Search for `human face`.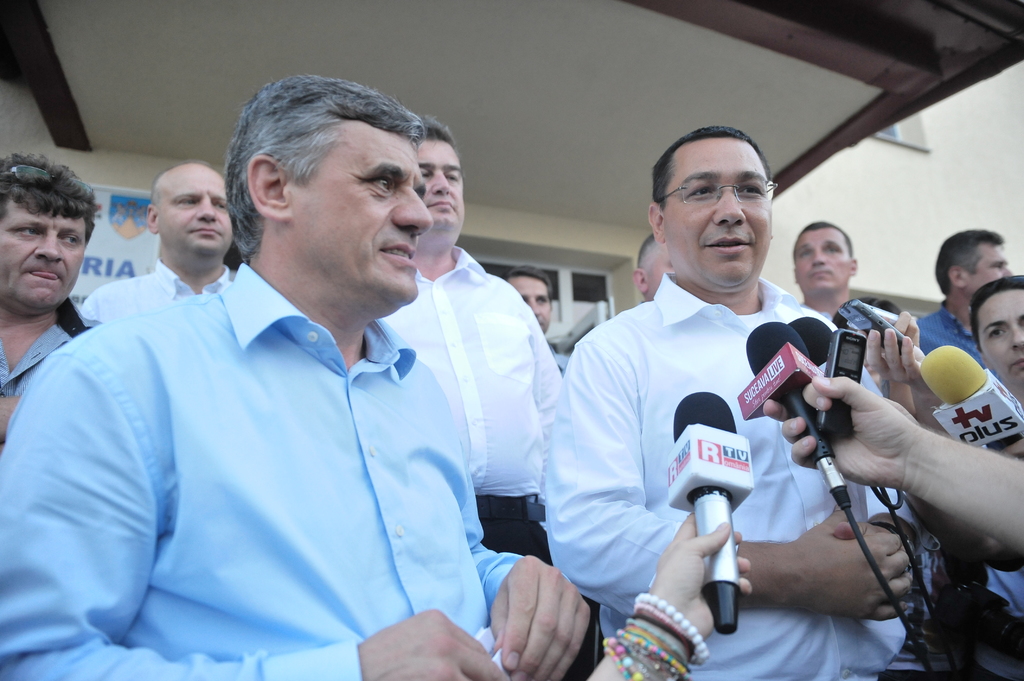
Found at bbox(970, 249, 1009, 303).
